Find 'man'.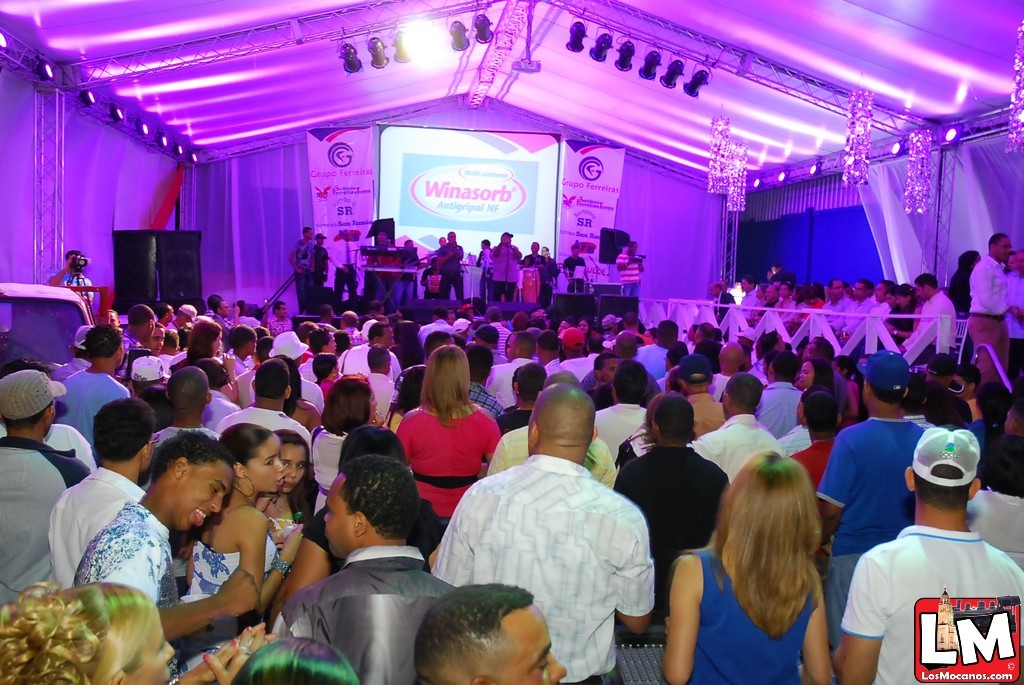
pyautogui.locateOnScreen(37, 393, 160, 595).
